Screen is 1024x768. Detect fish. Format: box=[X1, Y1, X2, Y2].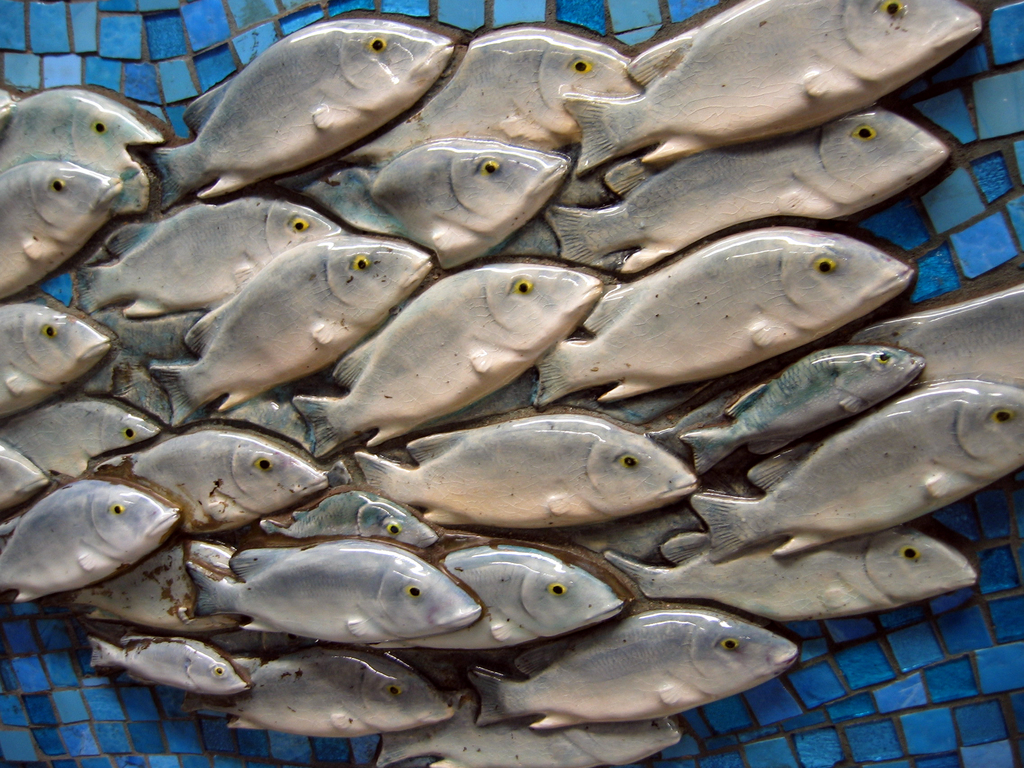
box=[561, 0, 980, 178].
